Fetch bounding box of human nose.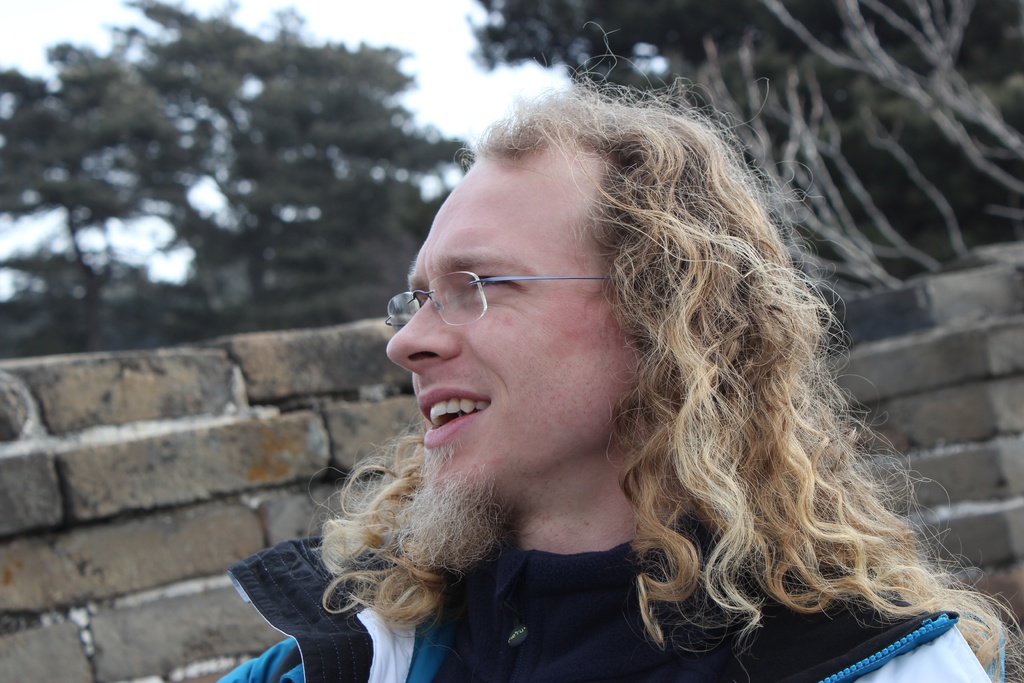
Bbox: 384 287 459 371.
